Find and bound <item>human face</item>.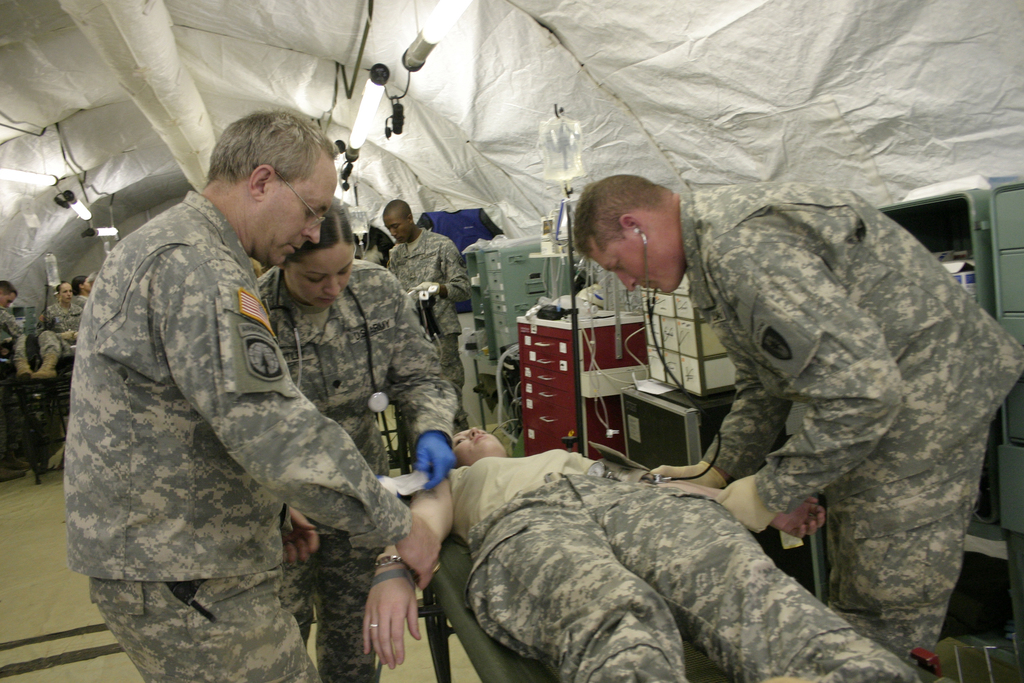
Bound: 0 293 16 312.
